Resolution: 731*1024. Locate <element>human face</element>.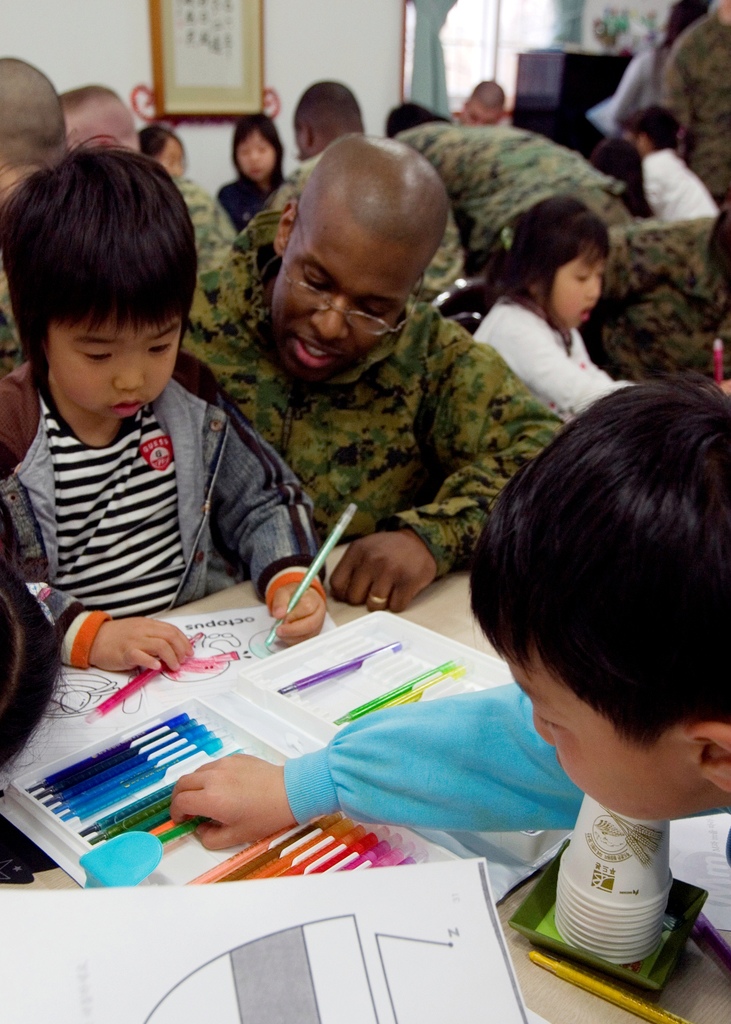
select_region(268, 212, 434, 387).
